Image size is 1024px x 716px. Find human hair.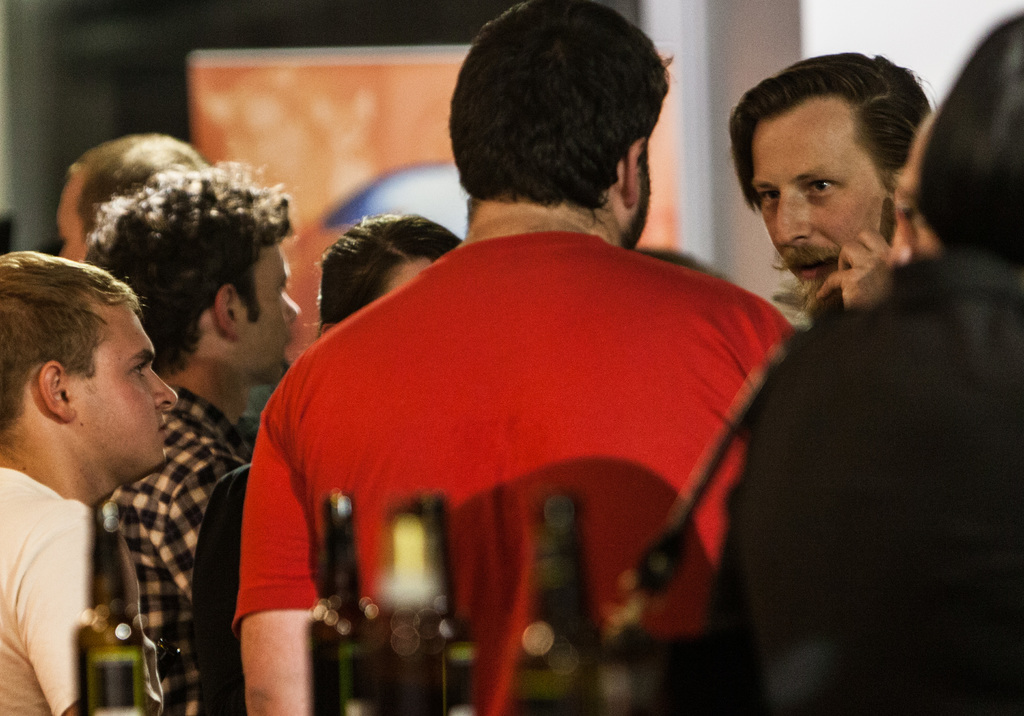
bbox=(728, 54, 936, 216).
